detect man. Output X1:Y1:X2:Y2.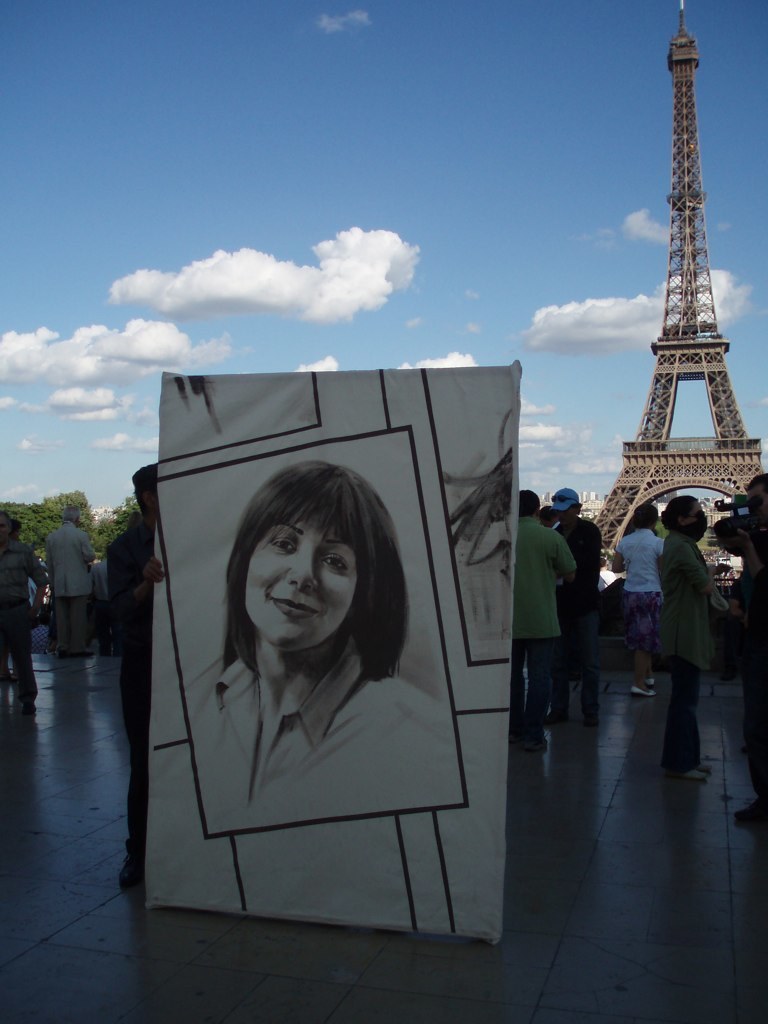
512:489:577:750.
